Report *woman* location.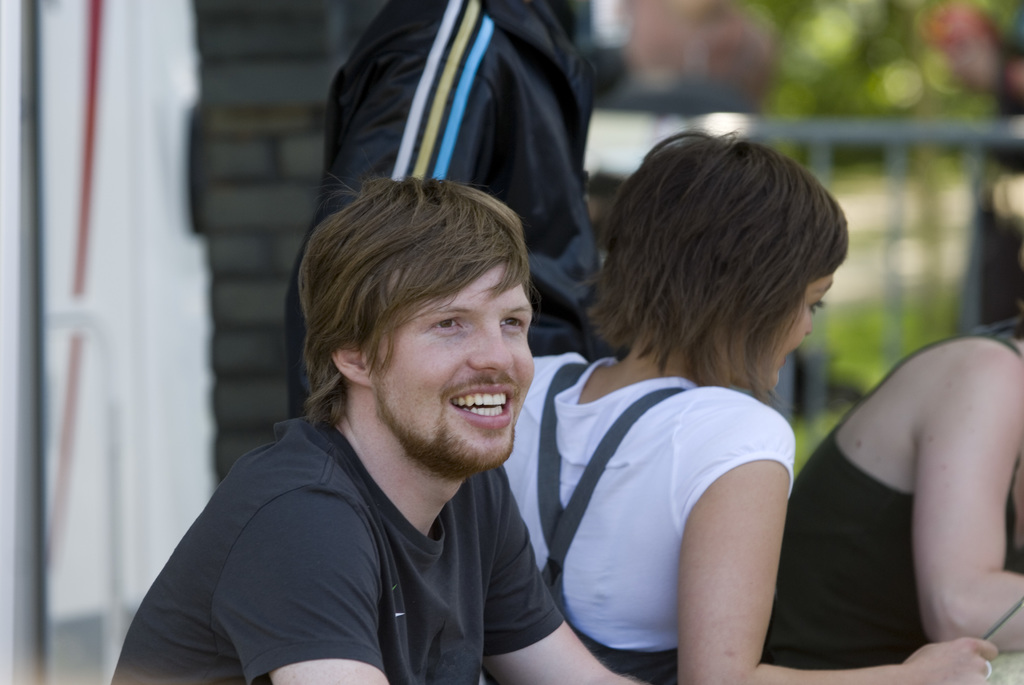
Report: crop(754, 291, 1023, 668).
